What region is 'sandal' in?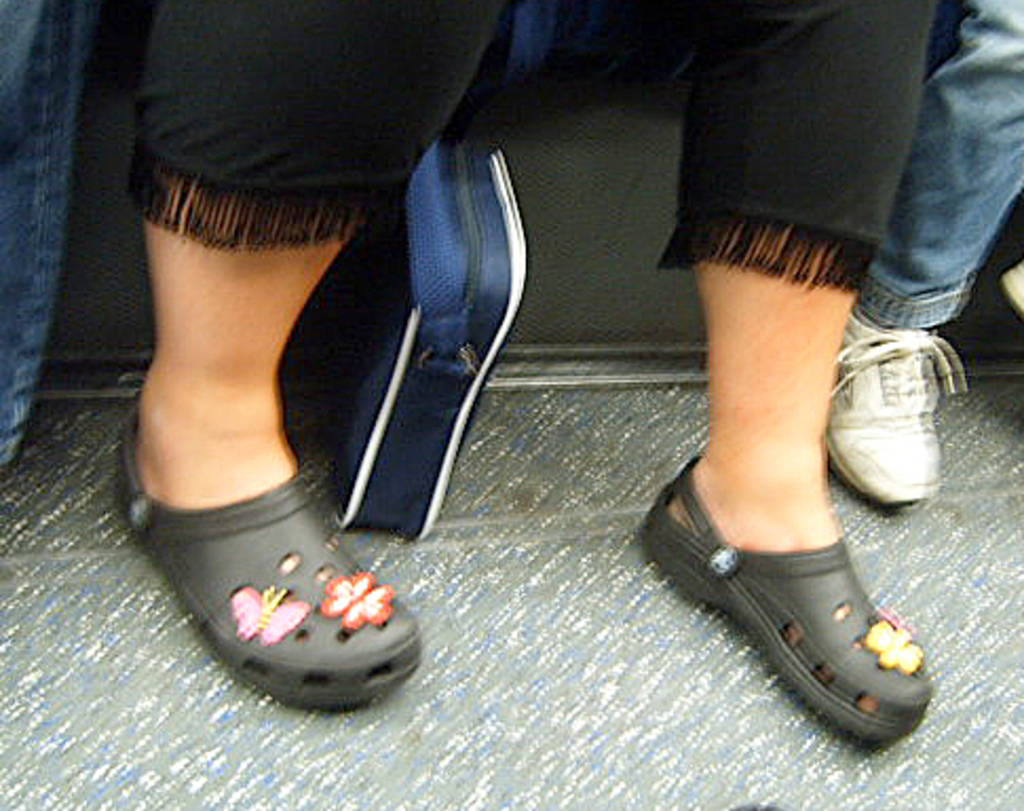
box=[642, 460, 929, 741].
